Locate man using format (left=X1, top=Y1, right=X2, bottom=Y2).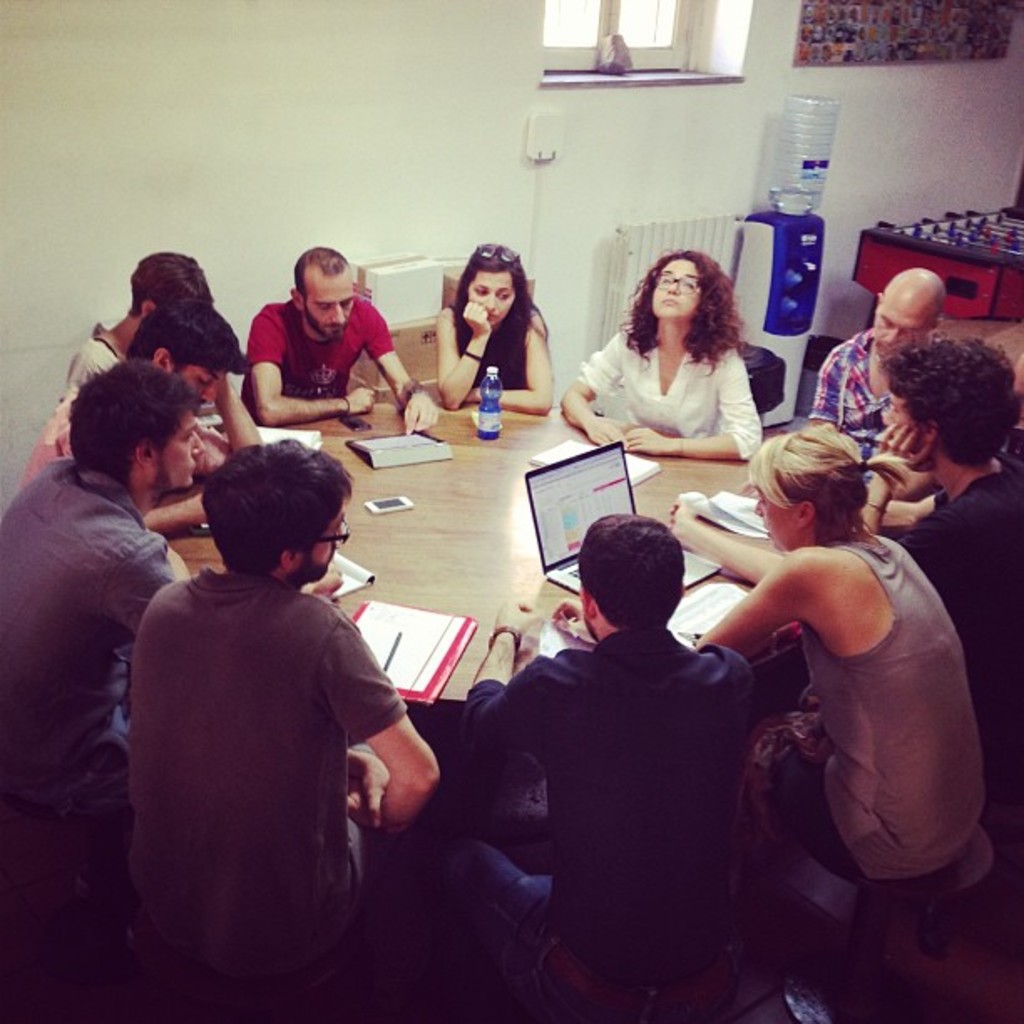
(left=238, top=238, right=433, bottom=425).
